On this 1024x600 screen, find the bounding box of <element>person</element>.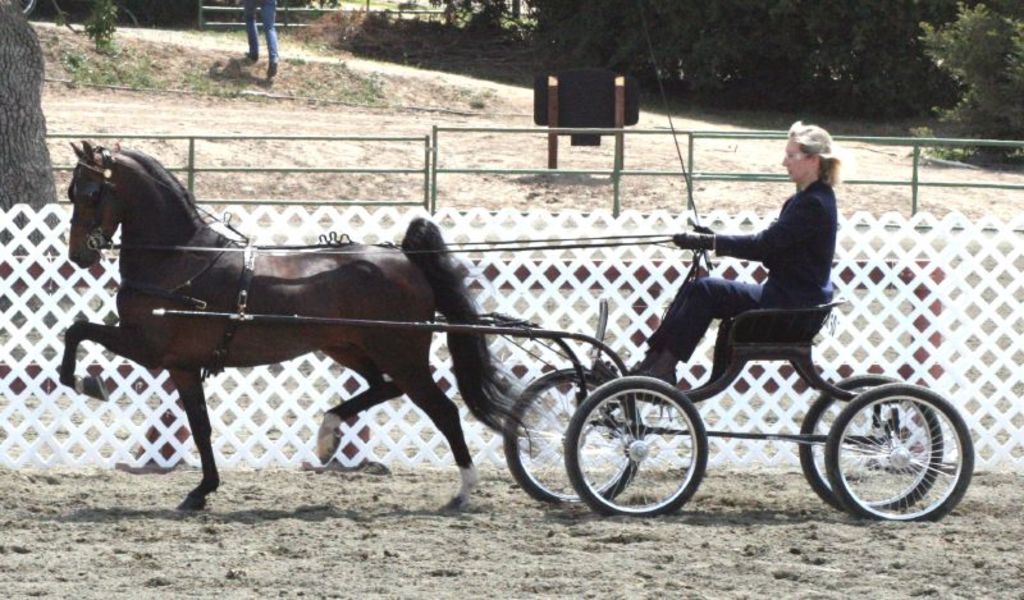
Bounding box: [246, 0, 280, 78].
